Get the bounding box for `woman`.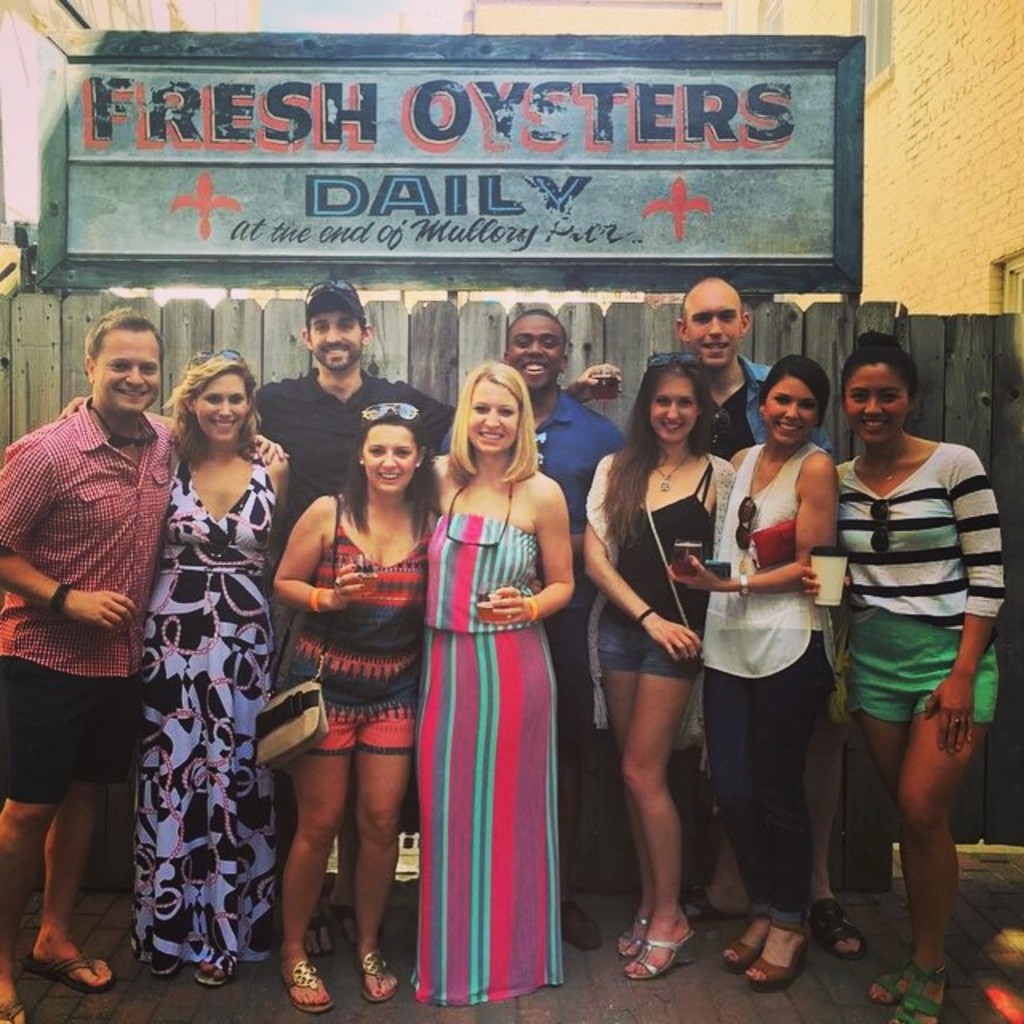
locate(262, 395, 450, 1013).
